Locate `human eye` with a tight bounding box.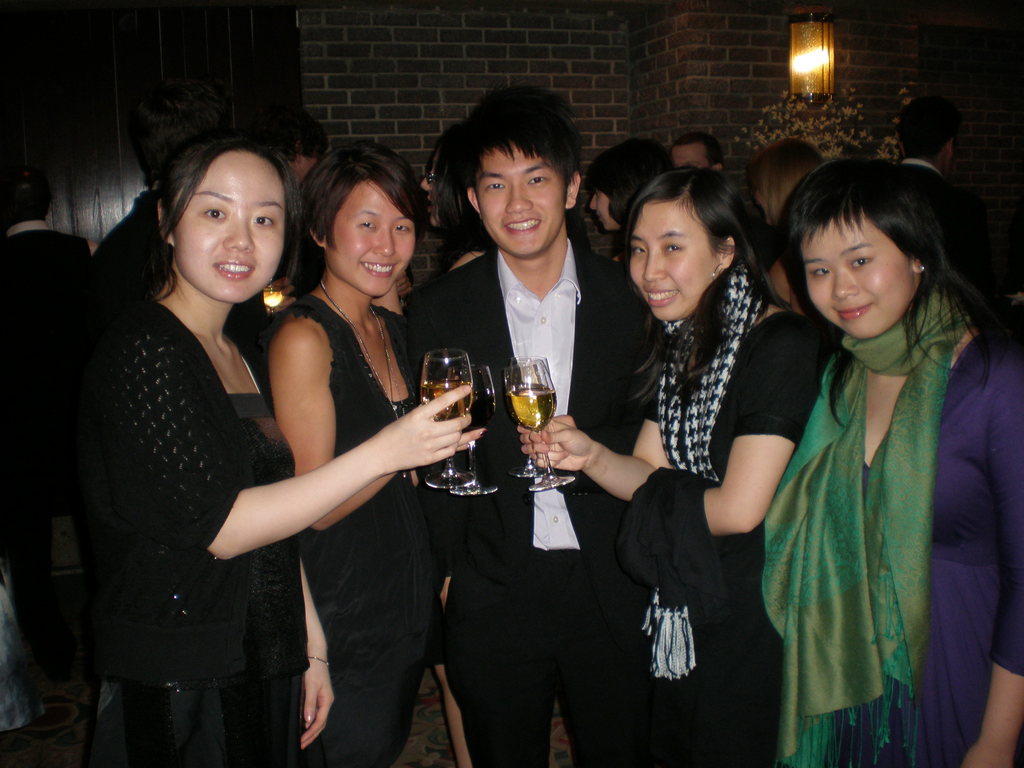
l=809, t=263, r=831, b=278.
